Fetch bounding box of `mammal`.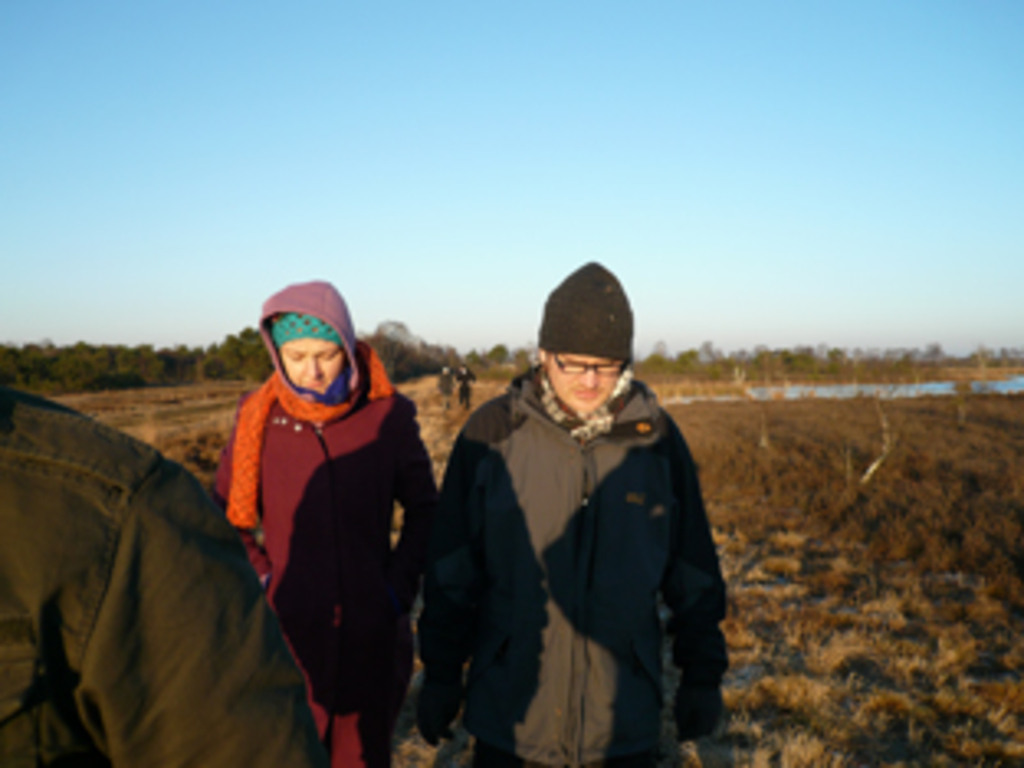
Bbox: 213:272:437:761.
